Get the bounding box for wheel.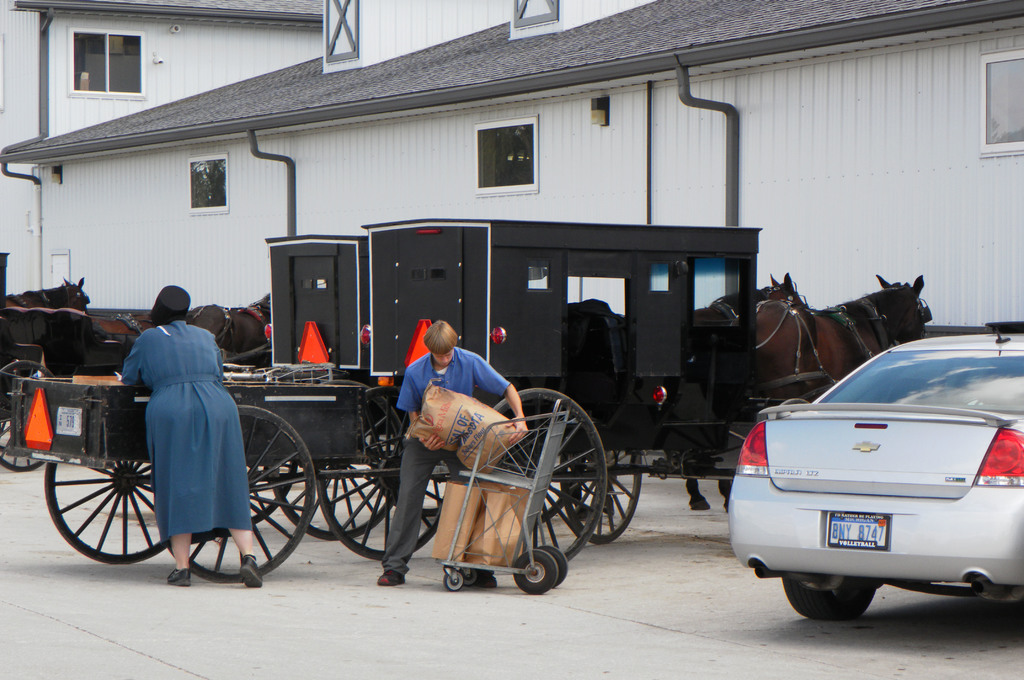
[x1=538, y1=546, x2=568, y2=587].
